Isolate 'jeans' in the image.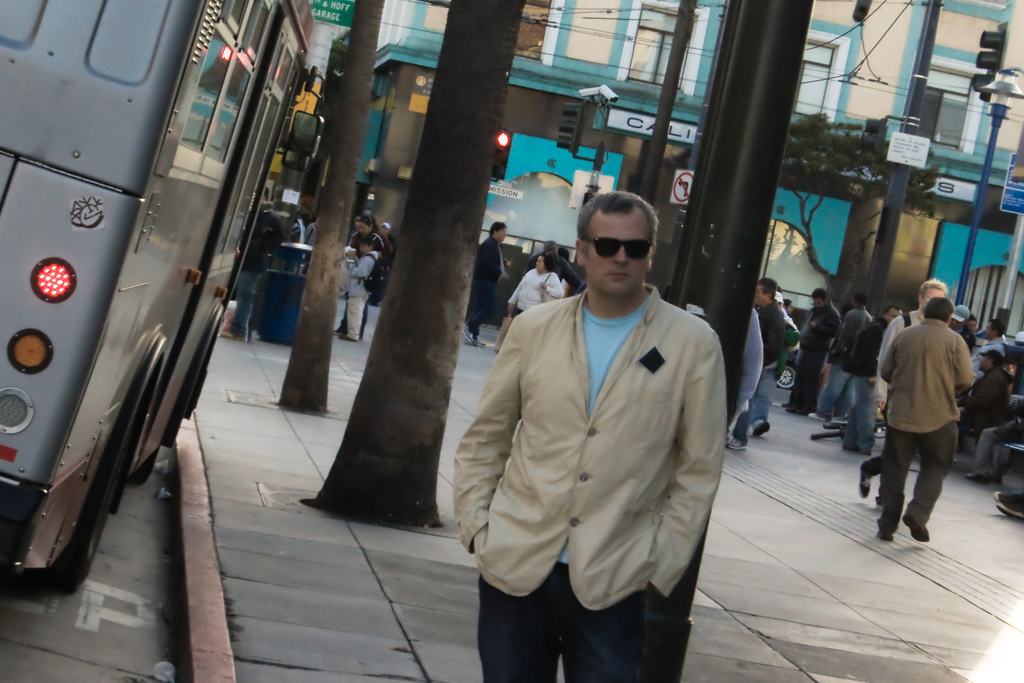
Isolated region: x1=477 y1=554 x2=641 y2=682.
